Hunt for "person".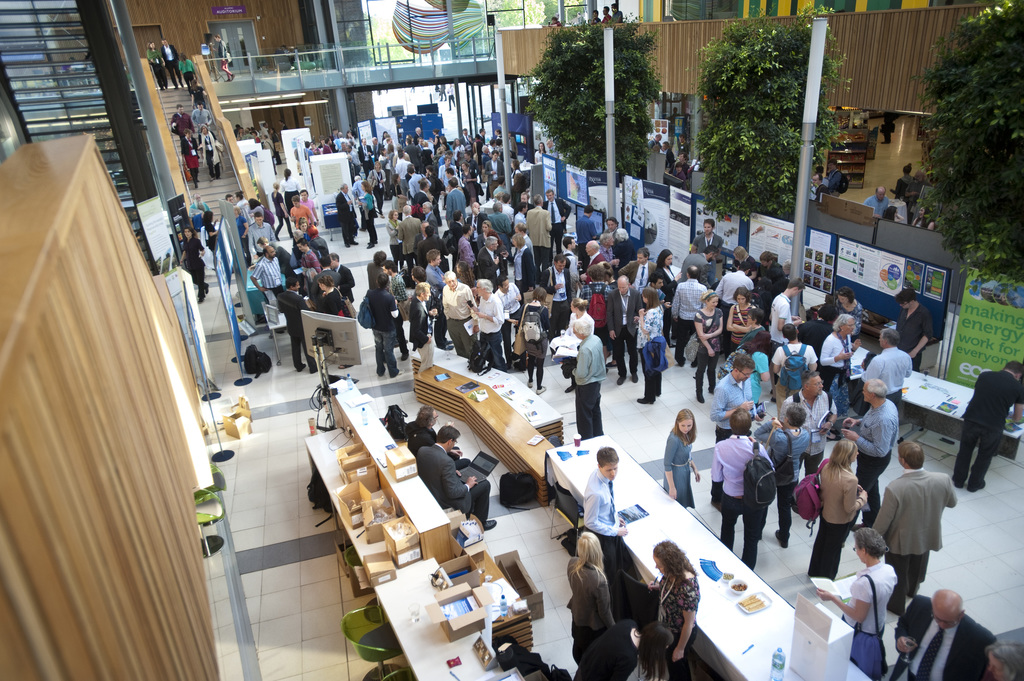
Hunted down at <box>541,253,580,327</box>.
